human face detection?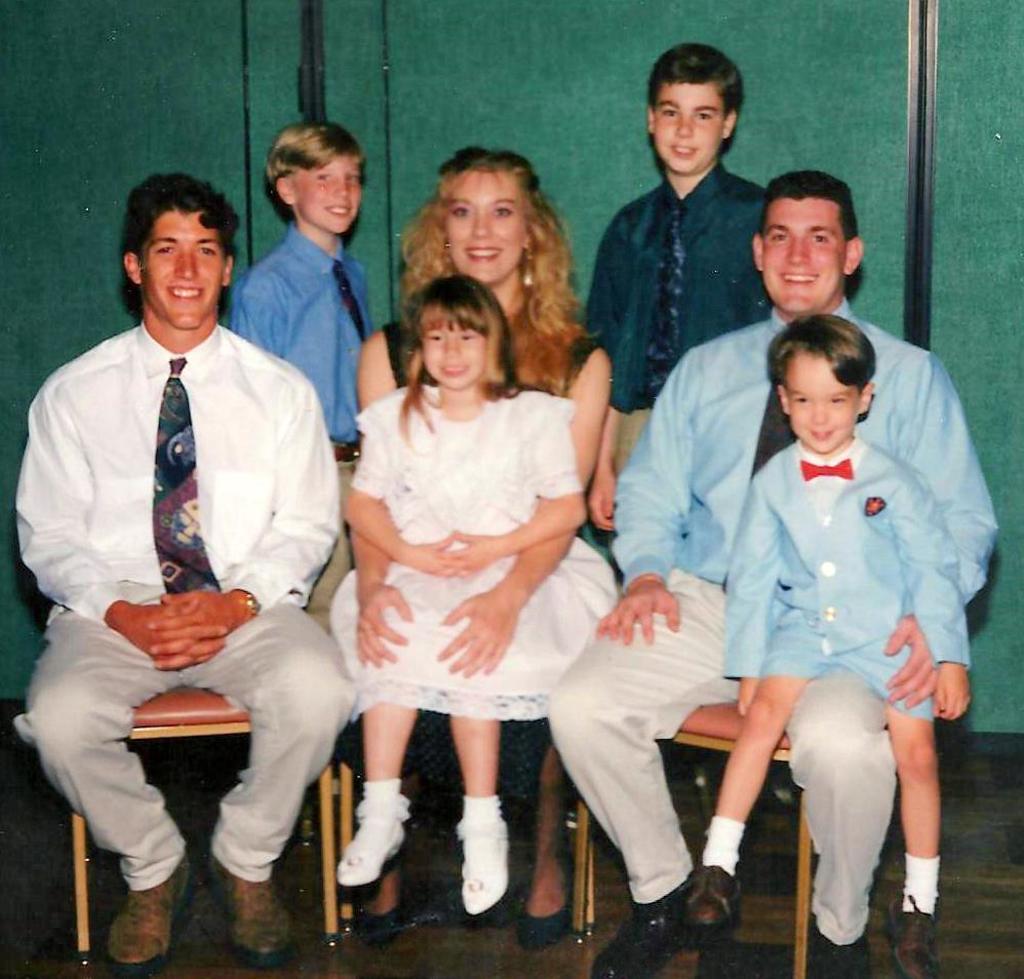
(x1=654, y1=81, x2=724, y2=177)
